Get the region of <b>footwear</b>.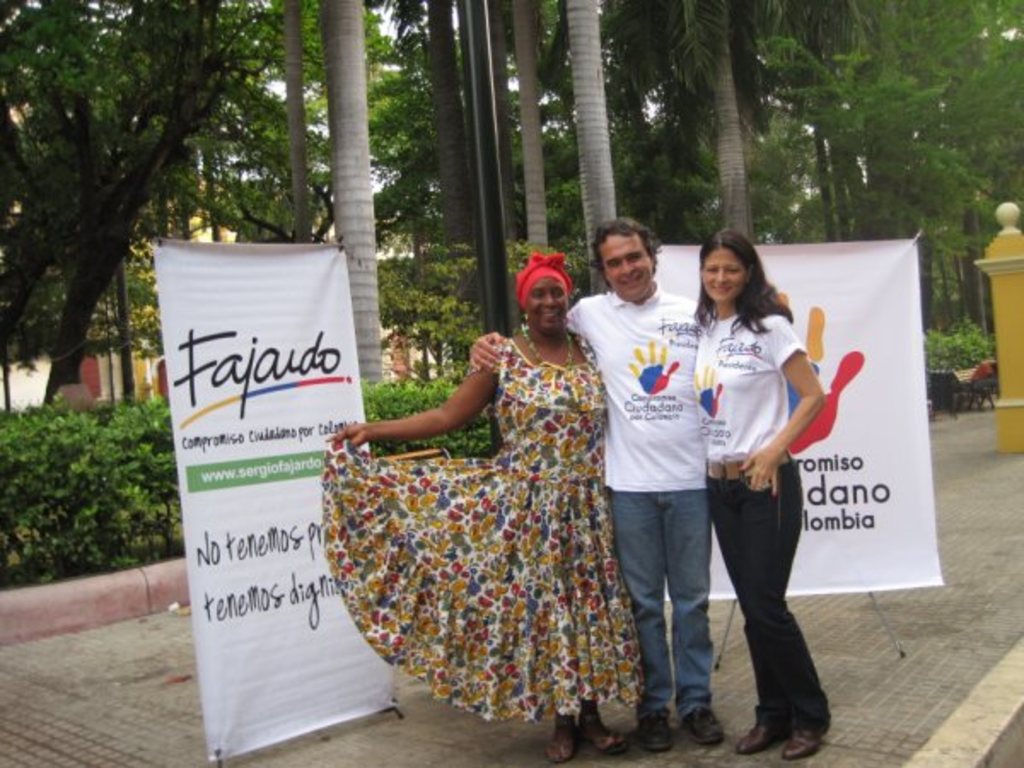
bbox=[678, 705, 730, 751].
